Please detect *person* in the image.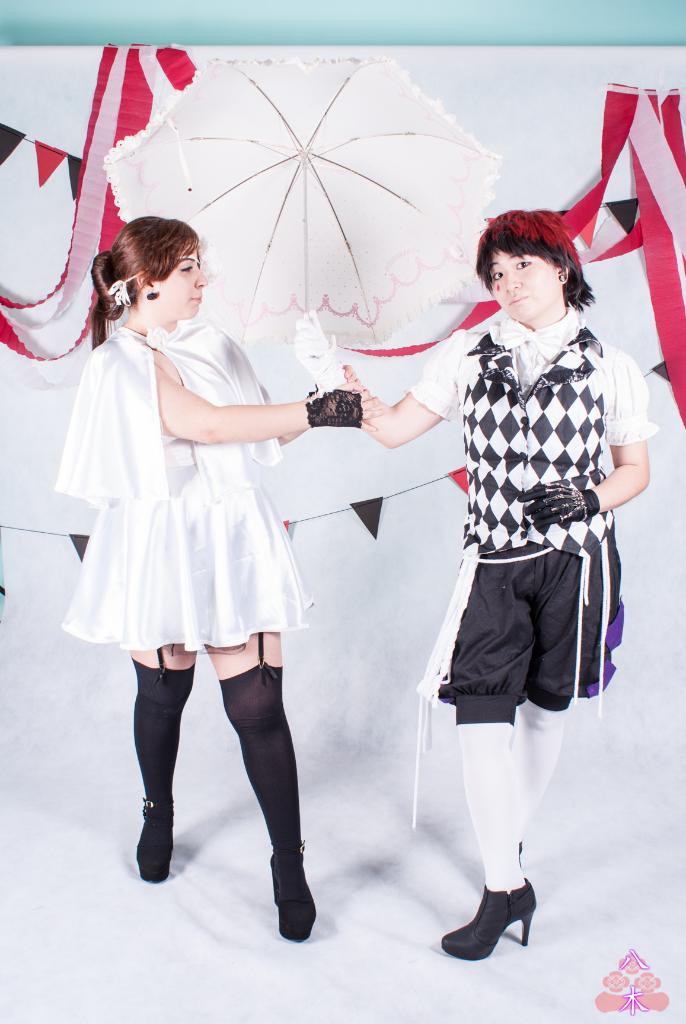
(x1=76, y1=175, x2=377, y2=993).
